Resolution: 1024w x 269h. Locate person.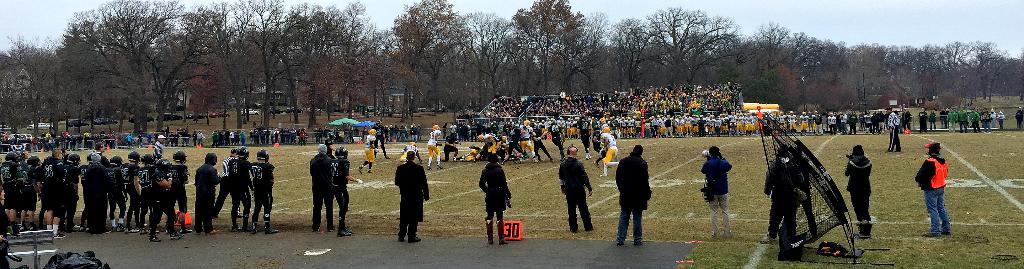
392 153 426 238.
